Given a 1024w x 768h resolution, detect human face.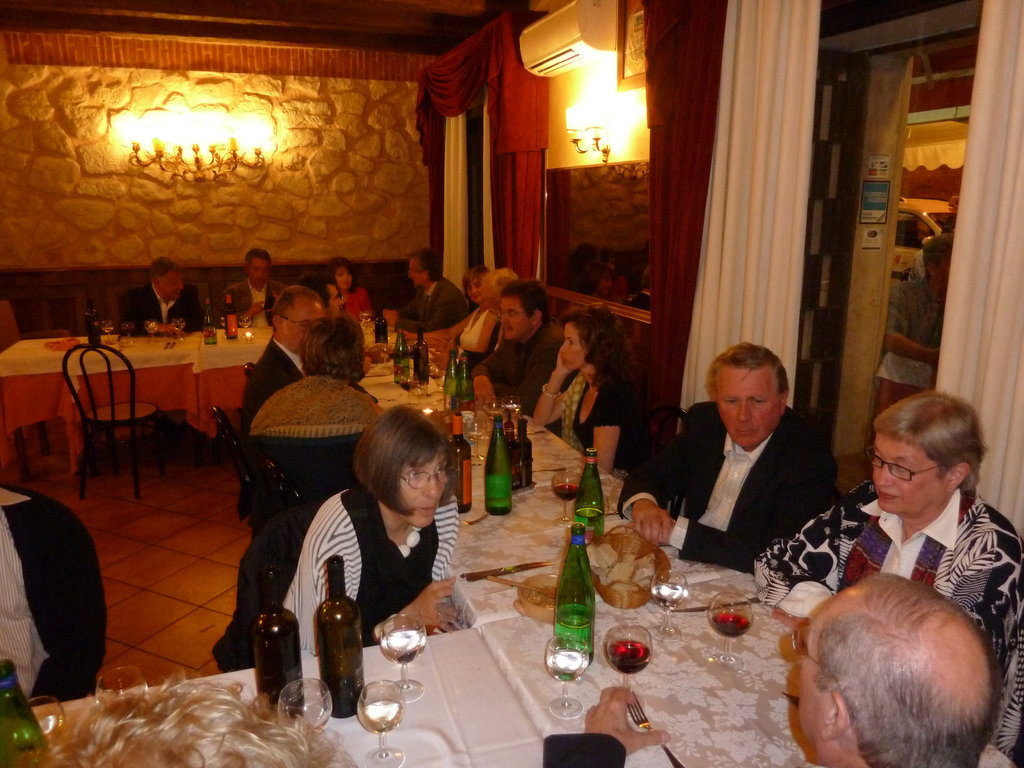
select_region(334, 268, 353, 290).
